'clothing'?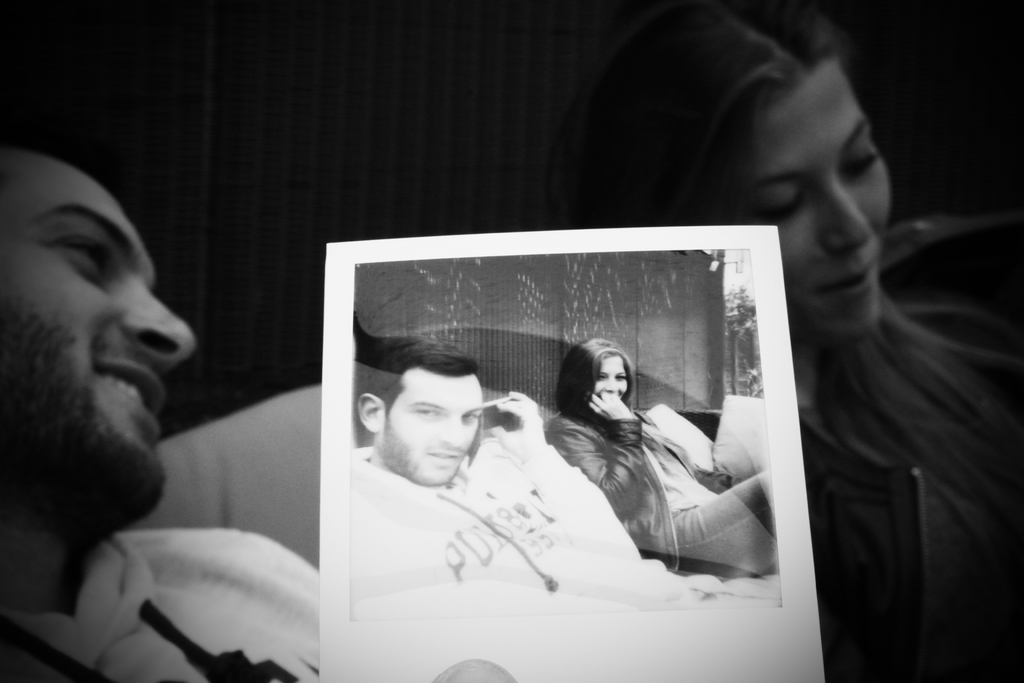
Rect(0, 530, 319, 682)
